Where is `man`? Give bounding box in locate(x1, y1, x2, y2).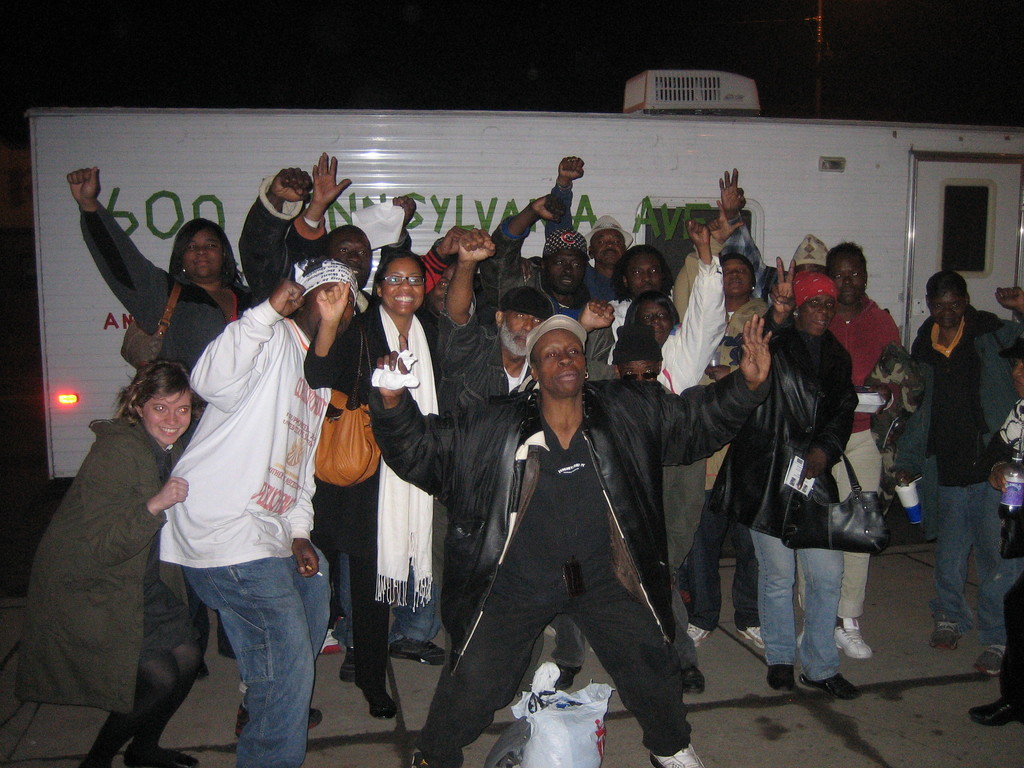
locate(154, 257, 358, 767).
